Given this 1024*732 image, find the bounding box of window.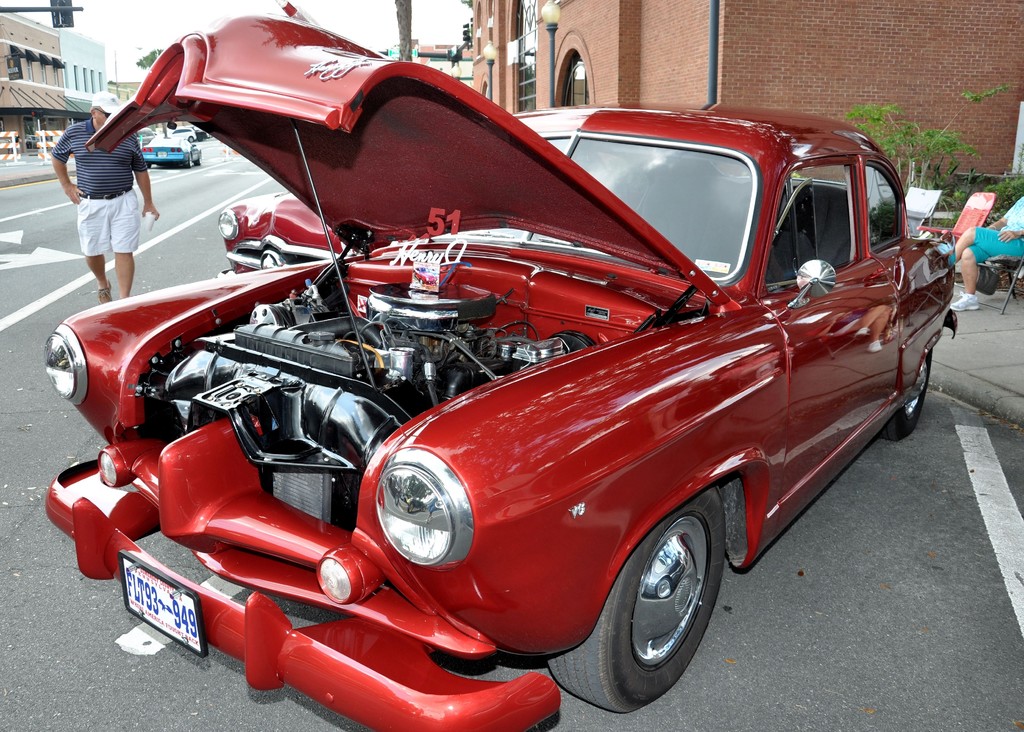
l=513, t=0, r=540, b=117.
